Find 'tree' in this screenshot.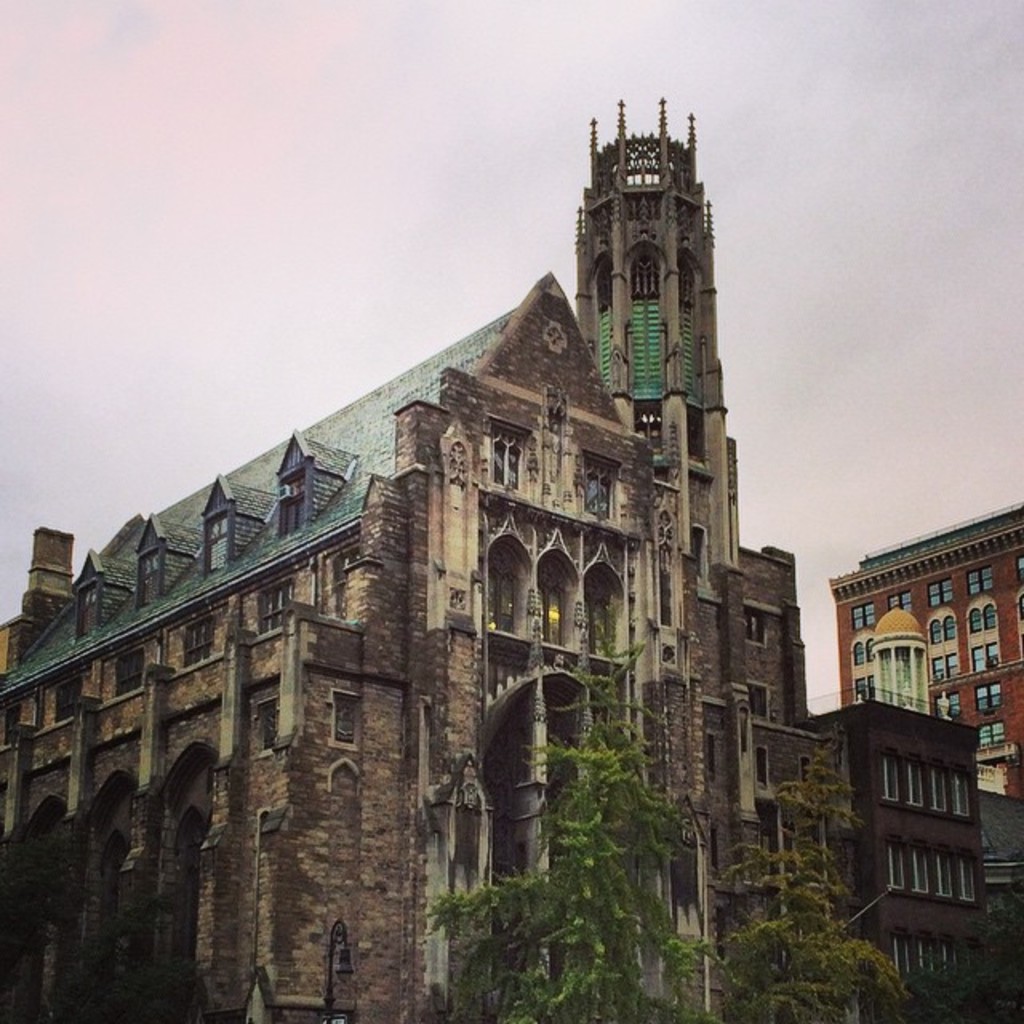
The bounding box for 'tree' is rect(670, 757, 899, 1022).
